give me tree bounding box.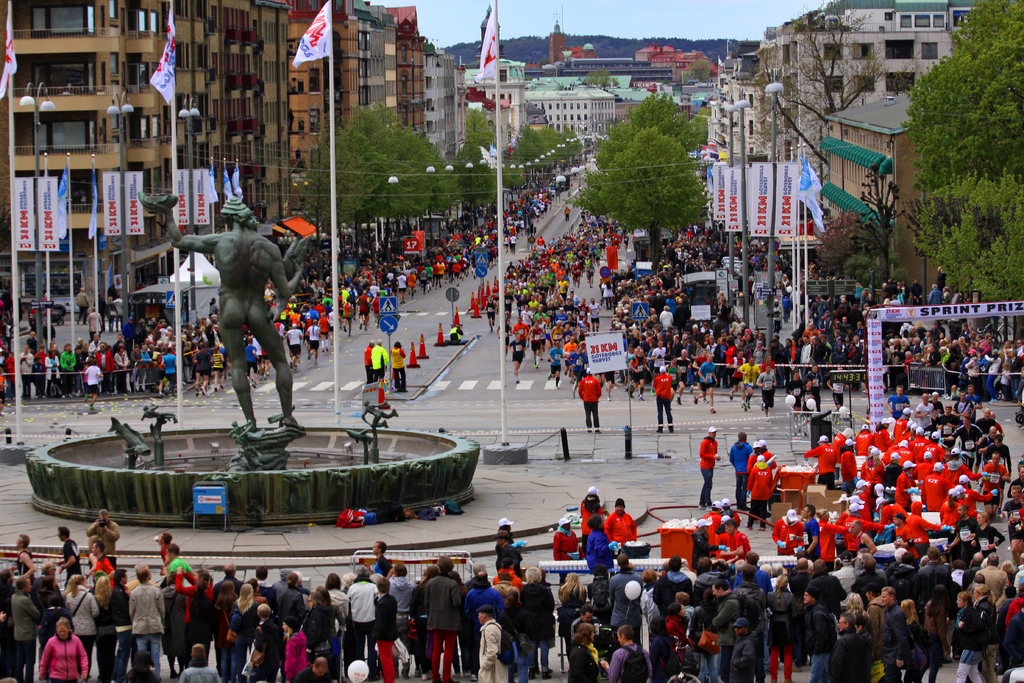
bbox=(900, 0, 1023, 343).
